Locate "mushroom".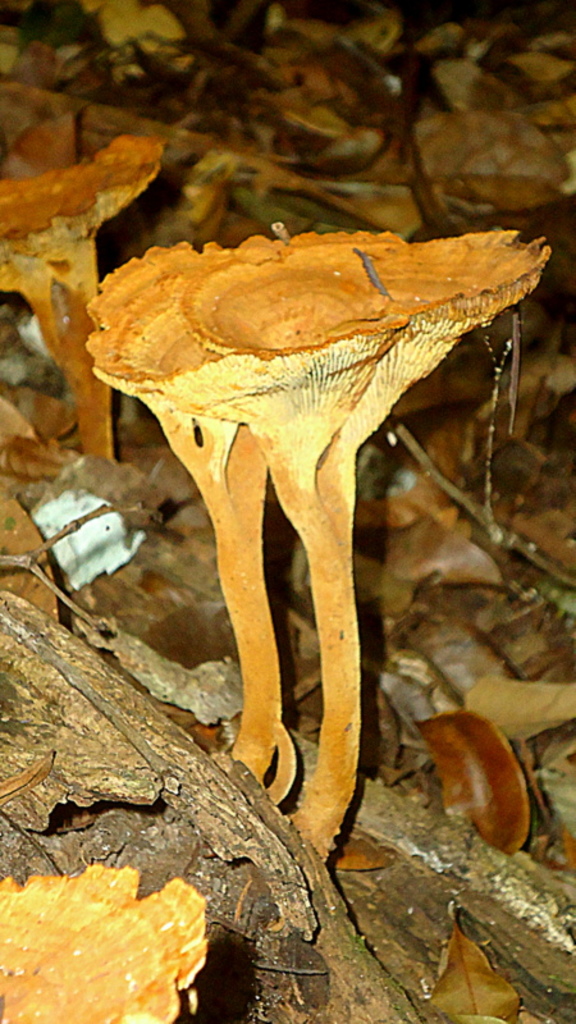
Bounding box: l=97, t=220, r=522, b=884.
